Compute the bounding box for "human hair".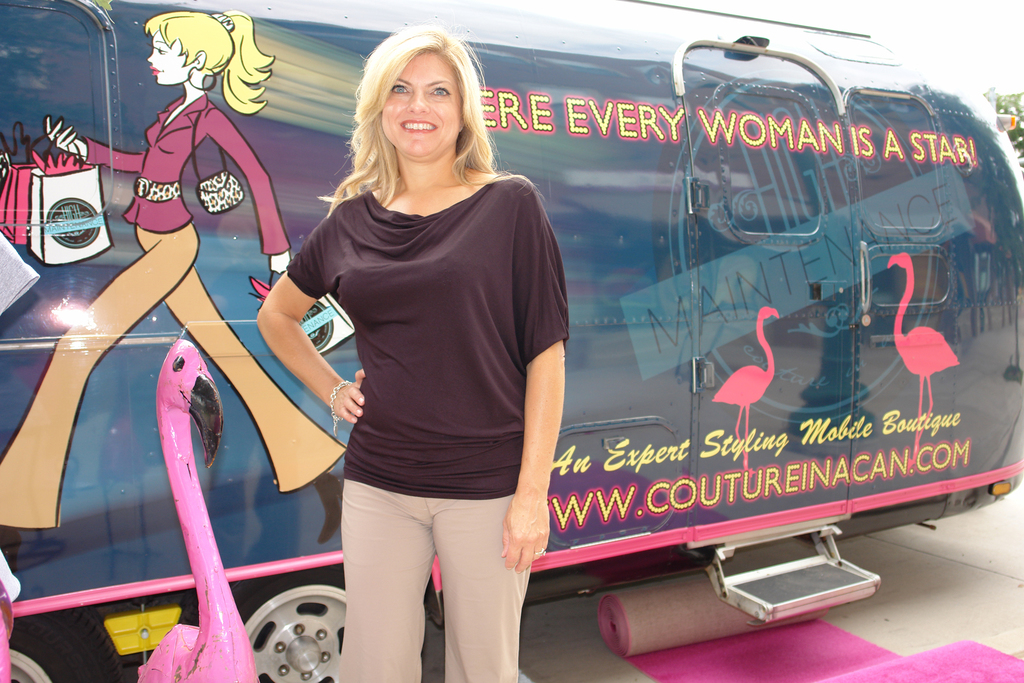
314, 18, 547, 213.
